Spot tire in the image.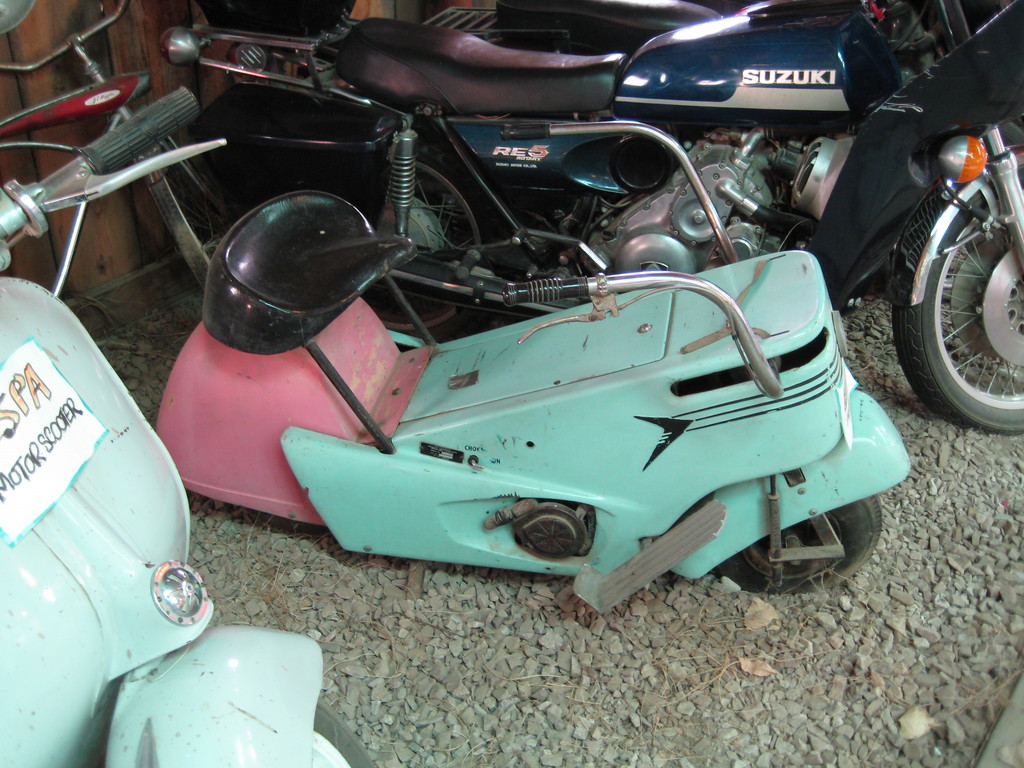
tire found at pyautogui.locateOnScreen(309, 696, 376, 767).
